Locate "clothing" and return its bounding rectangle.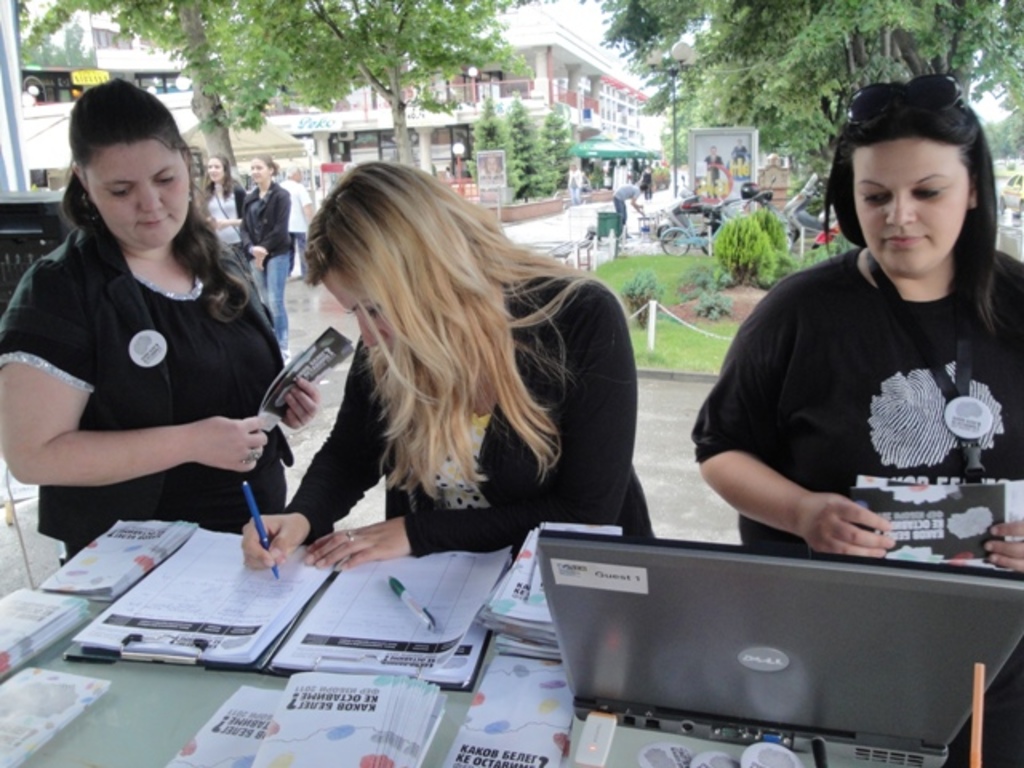
640:173:656:194.
